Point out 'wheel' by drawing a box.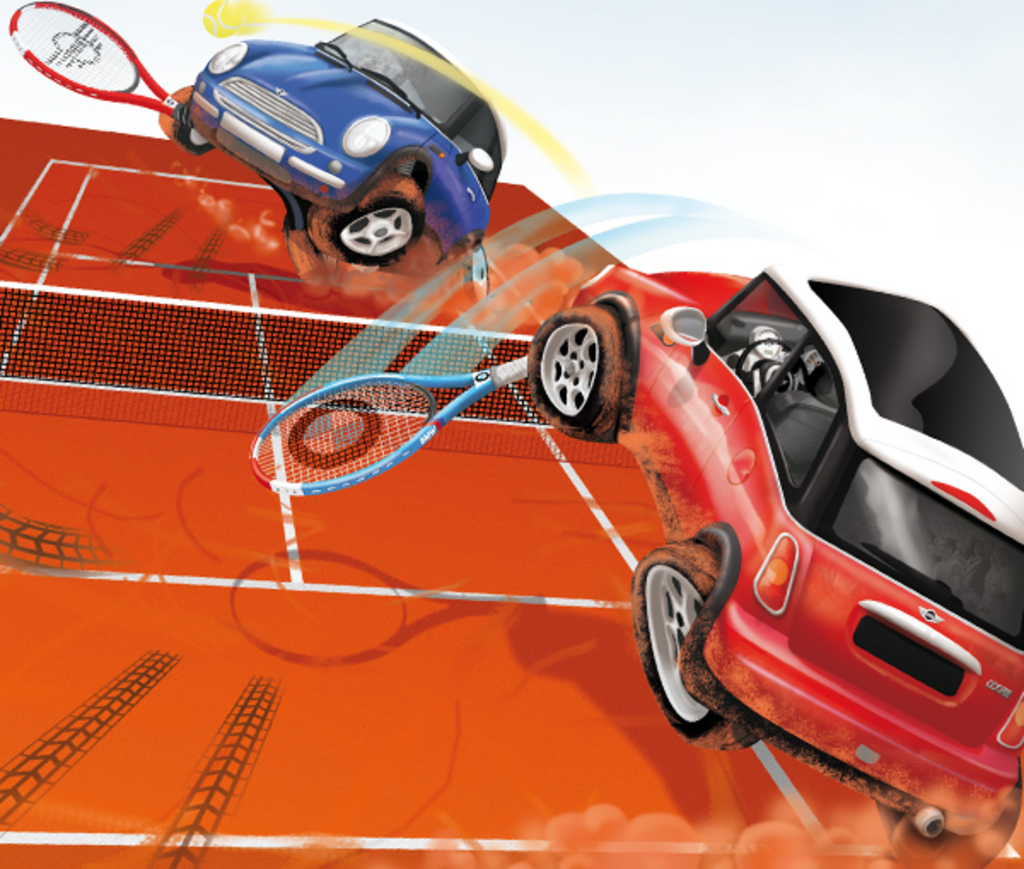
select_region(647, 538, 758, 751).
